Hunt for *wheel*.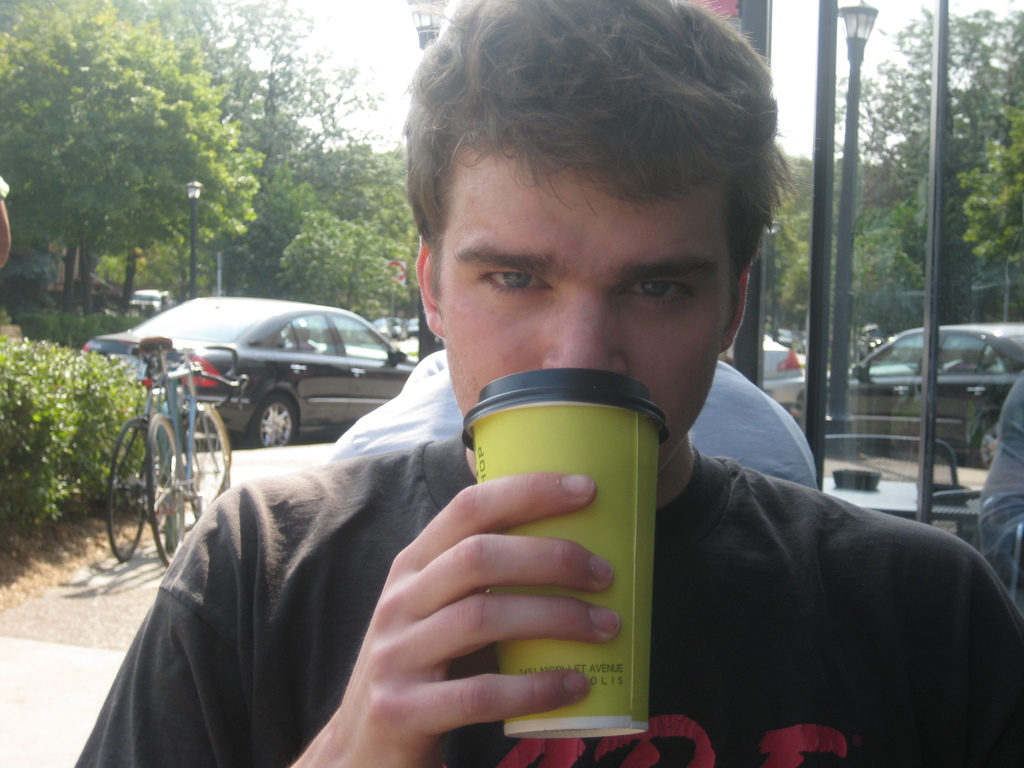
Hunted down at 103/417/148/562.
